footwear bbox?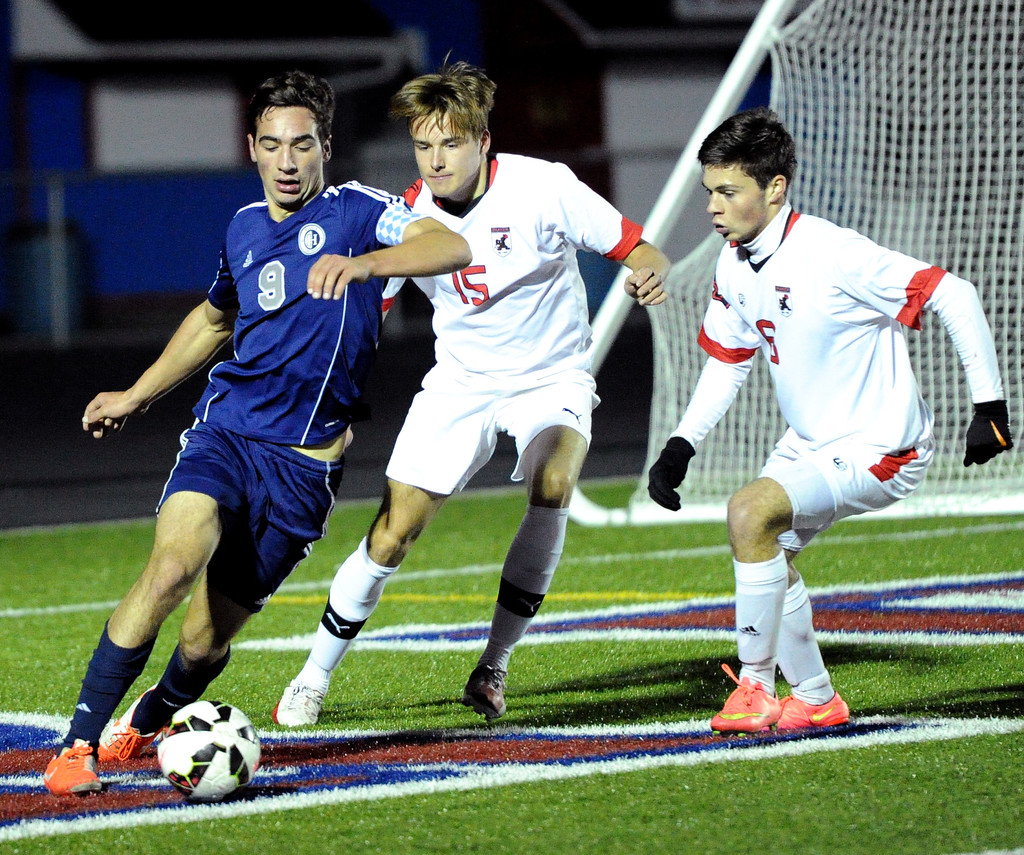
select_region(463, 655, 512, 726)
